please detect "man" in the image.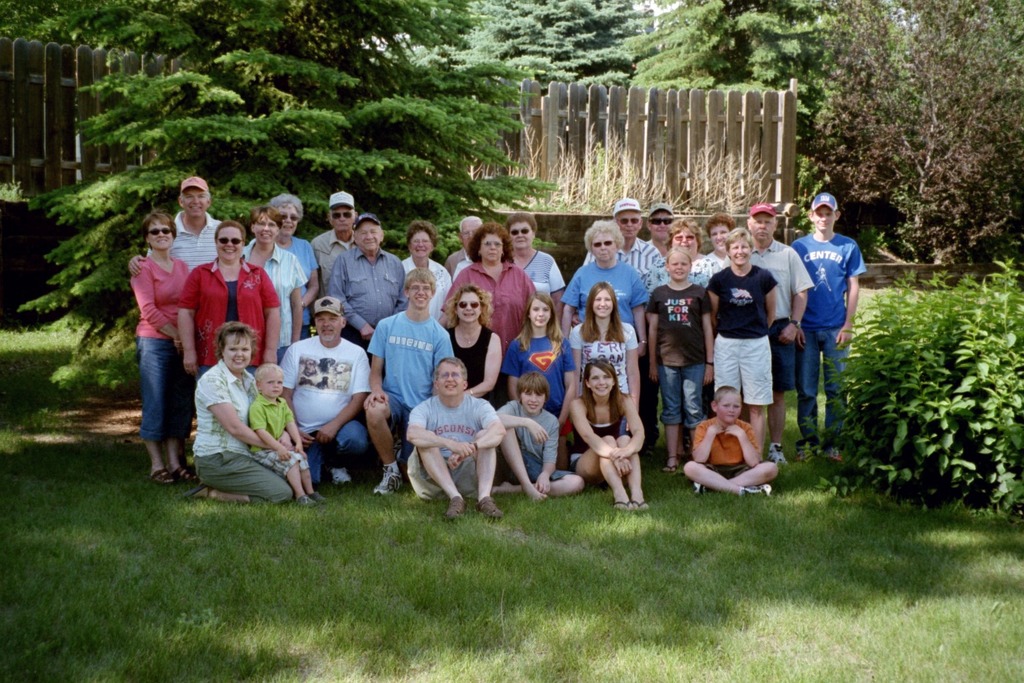
<bbox>361, 265, 455, 497</bbox>.
